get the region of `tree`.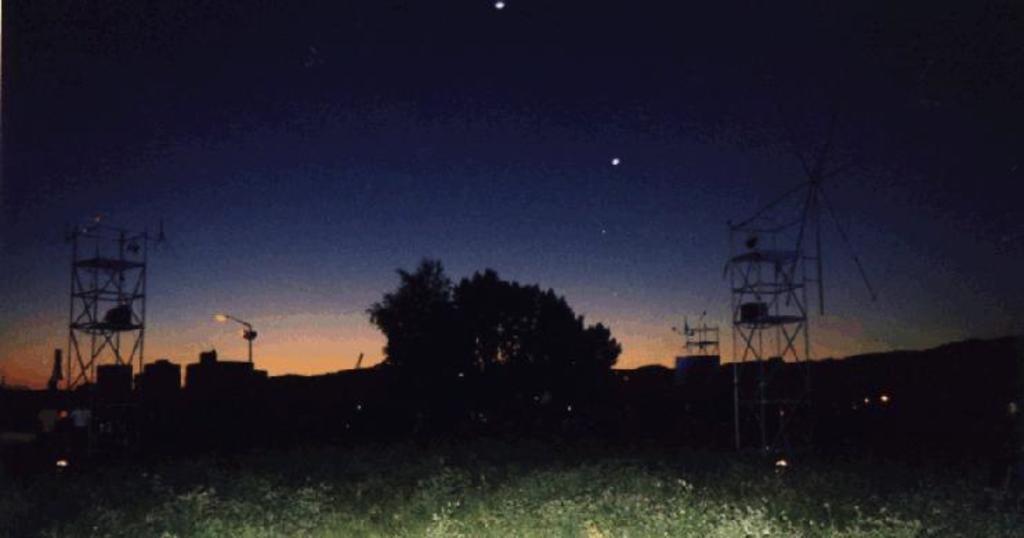
left=410, top=263, right=619, bottom=419.
